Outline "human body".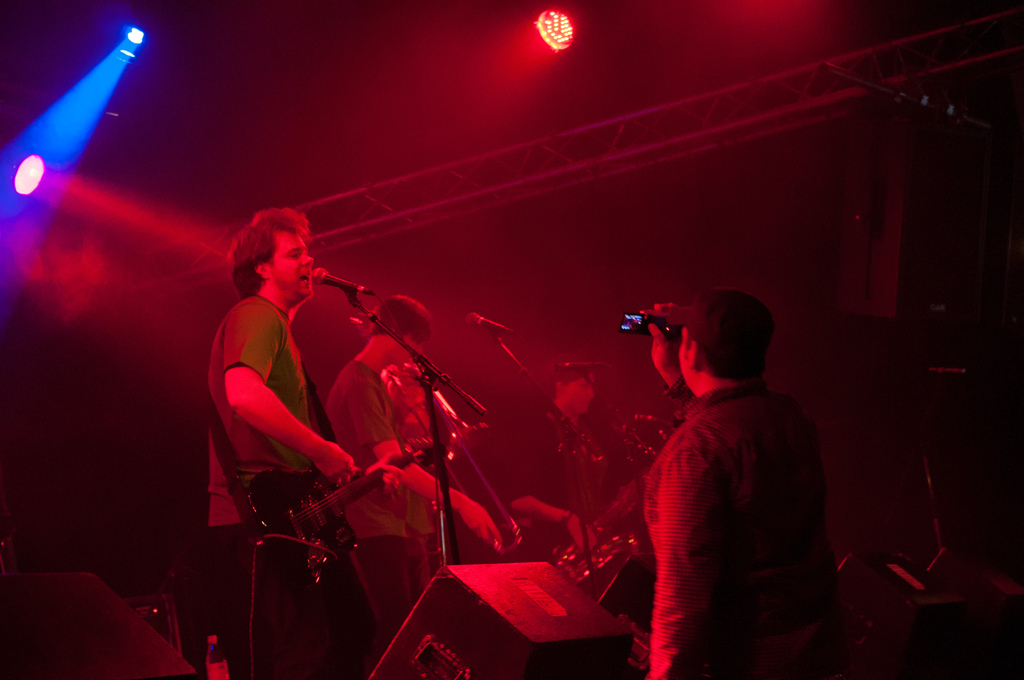
Outline: left=507, top=406, right=609, bottom=562.
